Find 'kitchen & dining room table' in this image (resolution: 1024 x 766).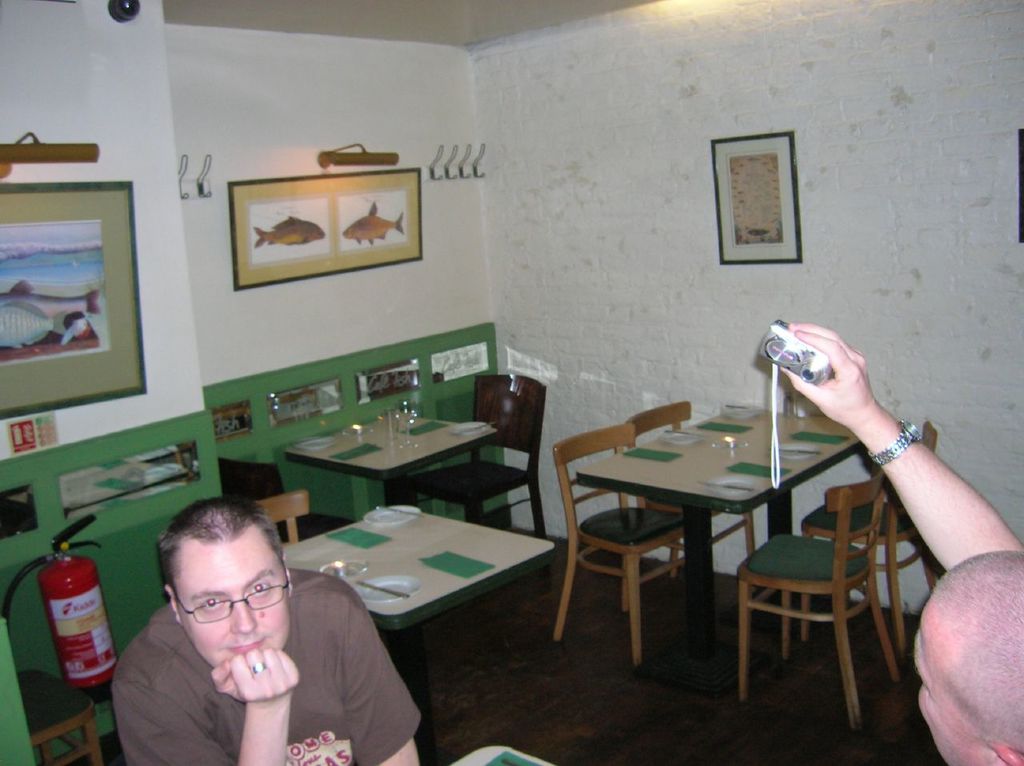
pyautogui.locateOnScreen(558, 434, 874, 641).
